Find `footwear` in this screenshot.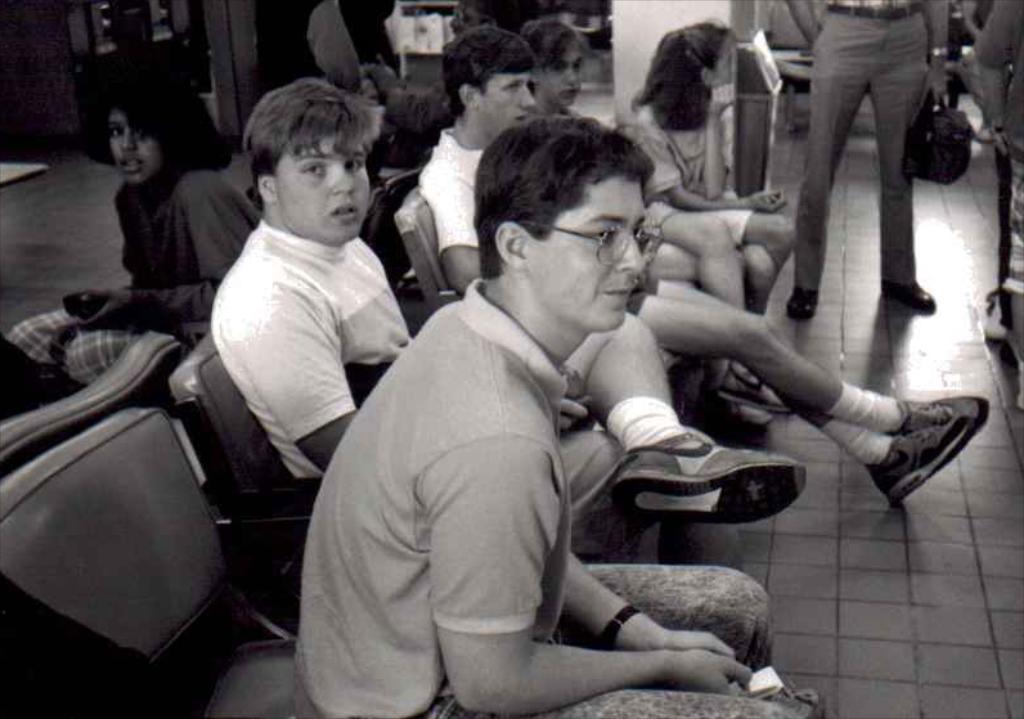
The bounding box for `footwear` is [607,444,799,522].
